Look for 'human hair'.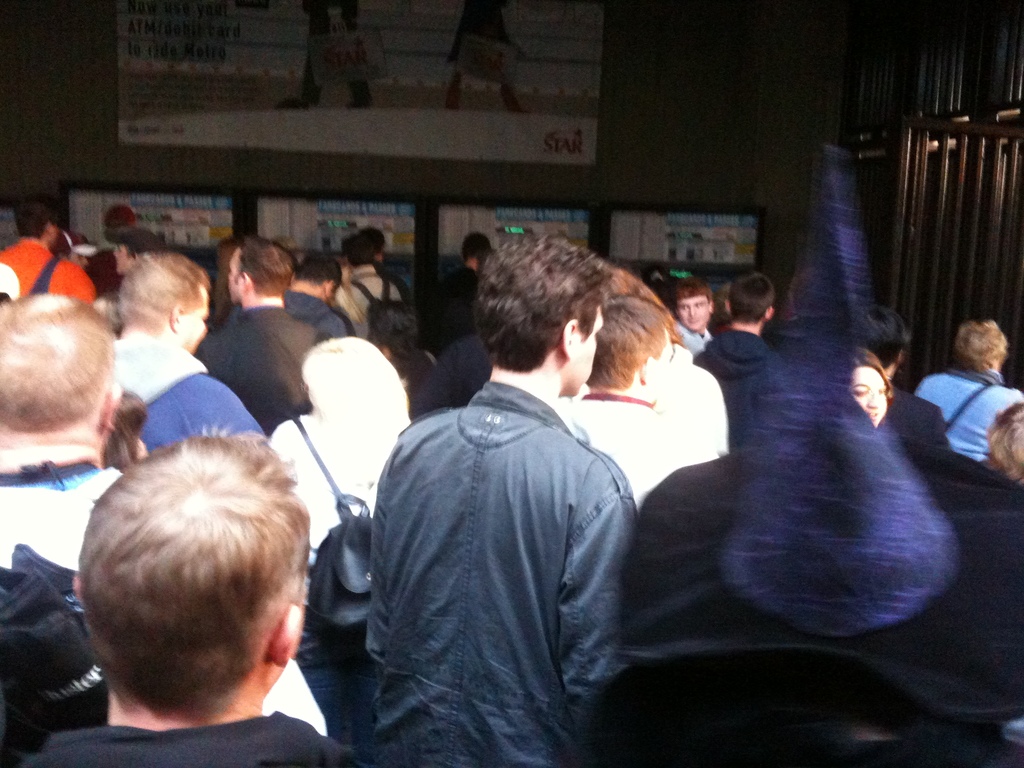
Found: {"x1": 867, "y1": 302, "x2": 912, "y2": 371}.
